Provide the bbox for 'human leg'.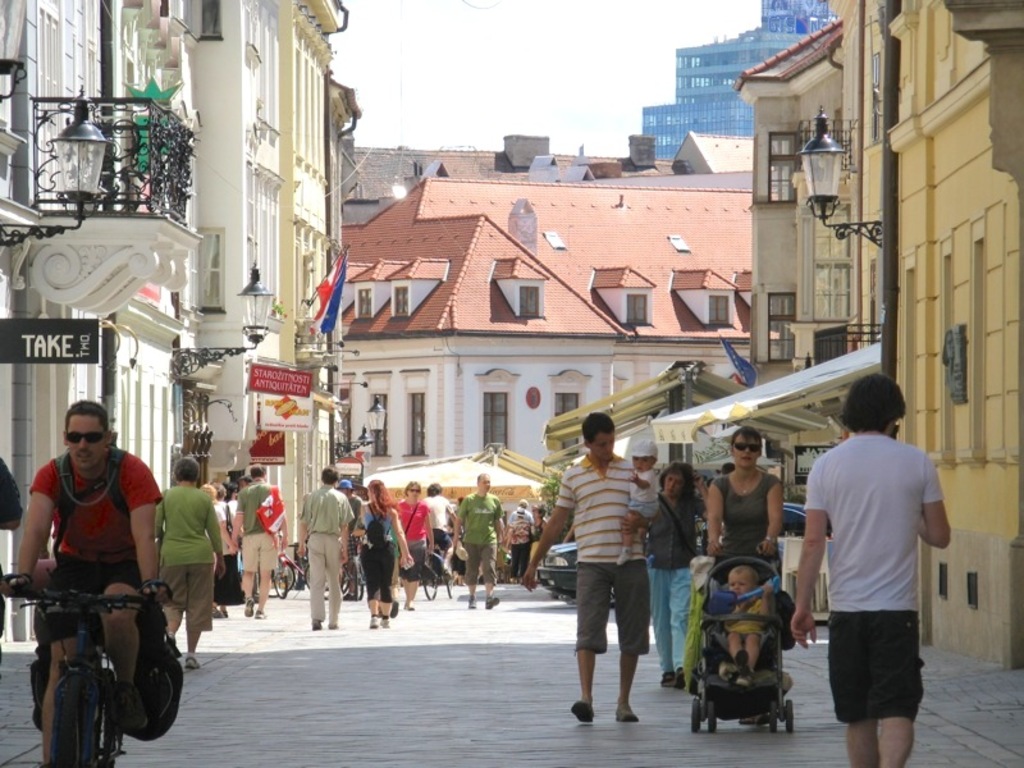
l=312, t=534, r=324, b=628.
